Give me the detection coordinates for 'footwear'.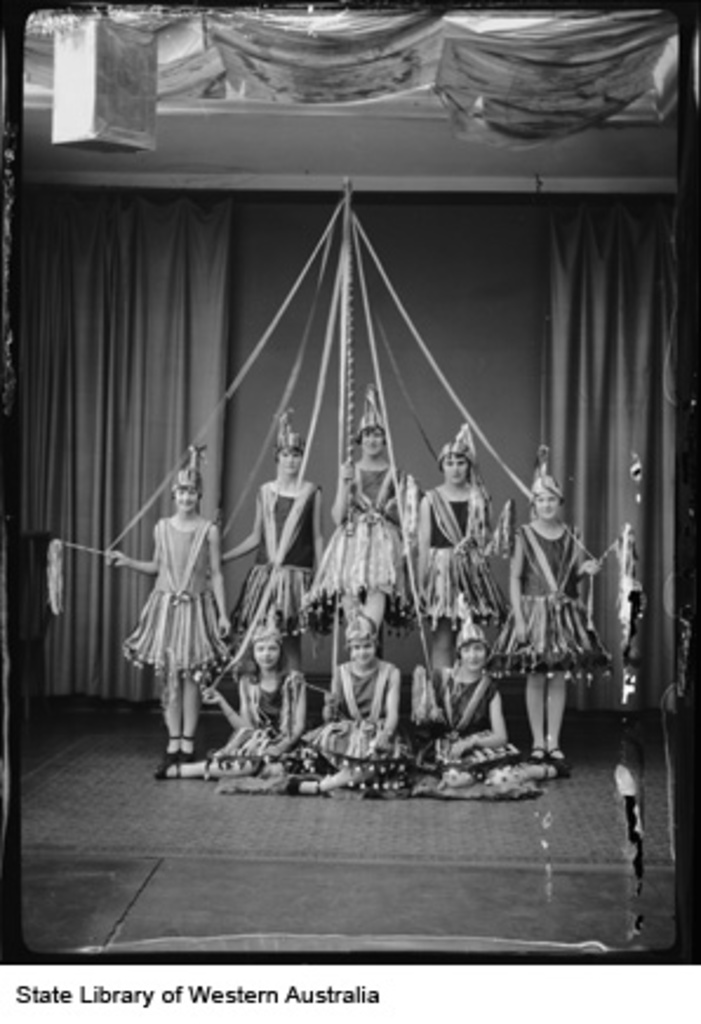
region(550, 749, 567, 772).
